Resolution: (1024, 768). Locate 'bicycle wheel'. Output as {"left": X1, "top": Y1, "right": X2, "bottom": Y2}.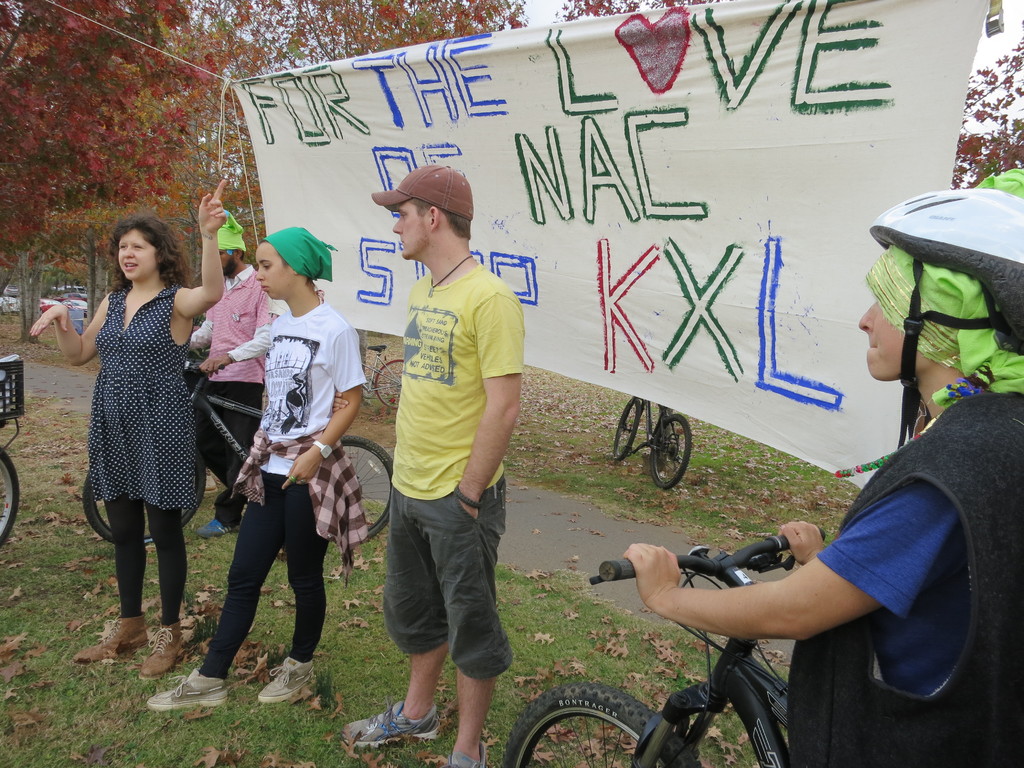
{"left": 506, "top": 662, "right": 669, "bottom": 764}.
